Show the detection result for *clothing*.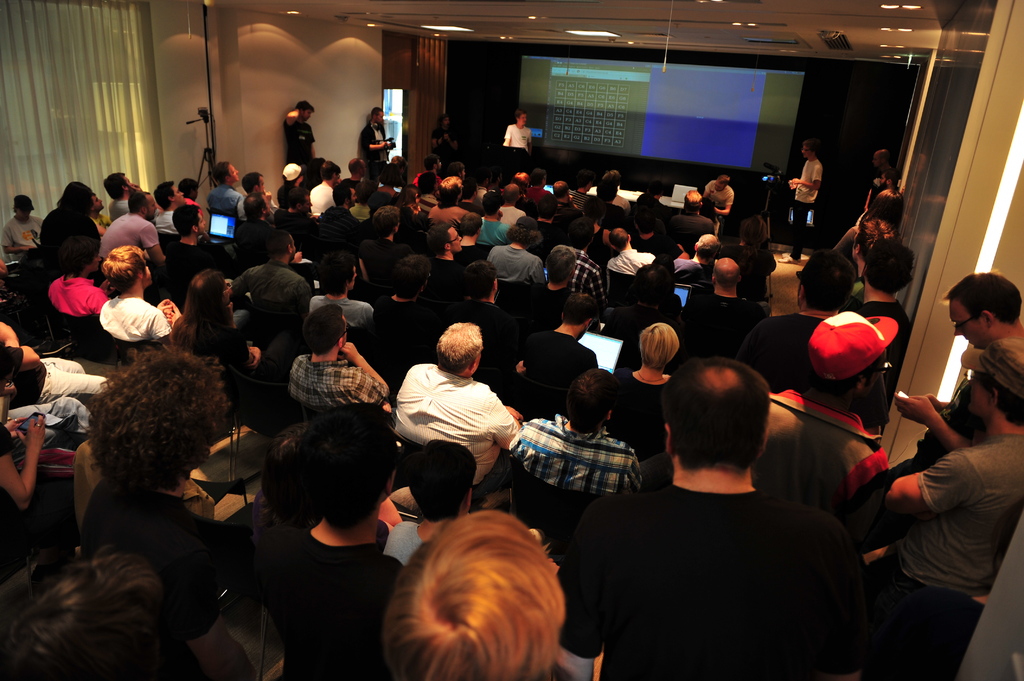
{"x1": 731, "y1": 307, "x2": 829, "y2": 394}.
